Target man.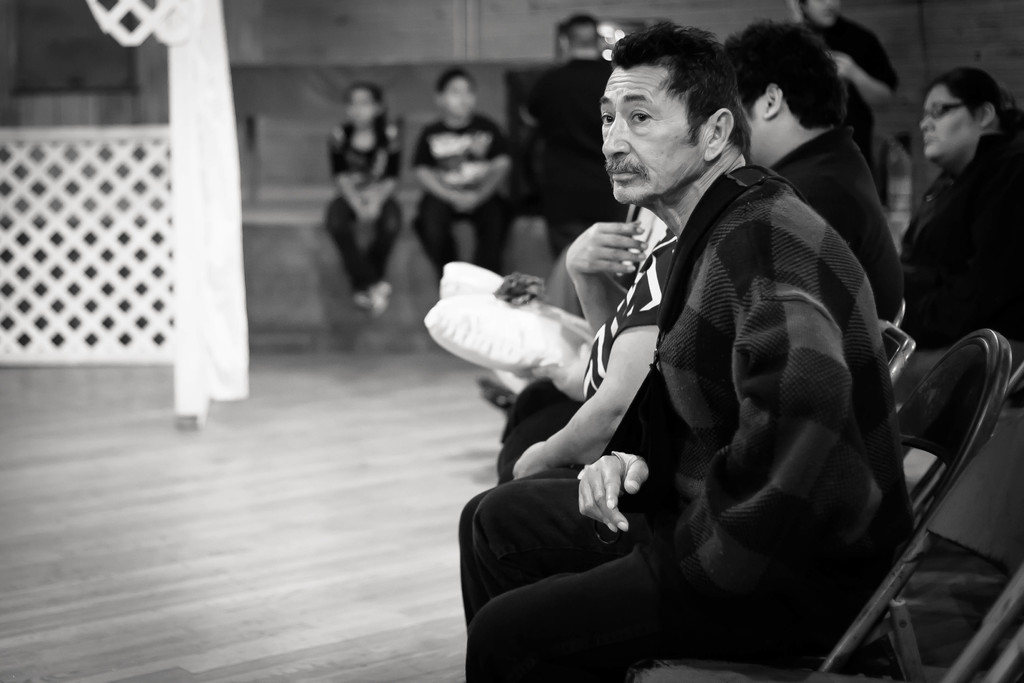
Target region: pyautogui.locateOnScreen(561, 22, 908, 328).
